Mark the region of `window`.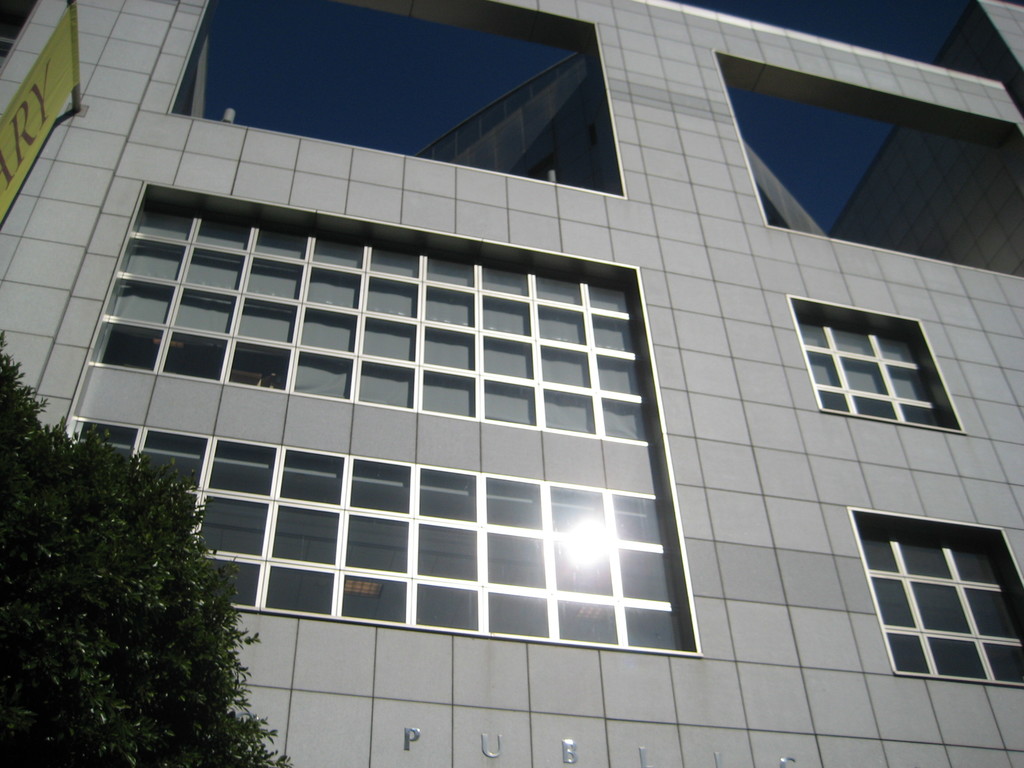
Region: Rect(856, 508, 1013, 690).
